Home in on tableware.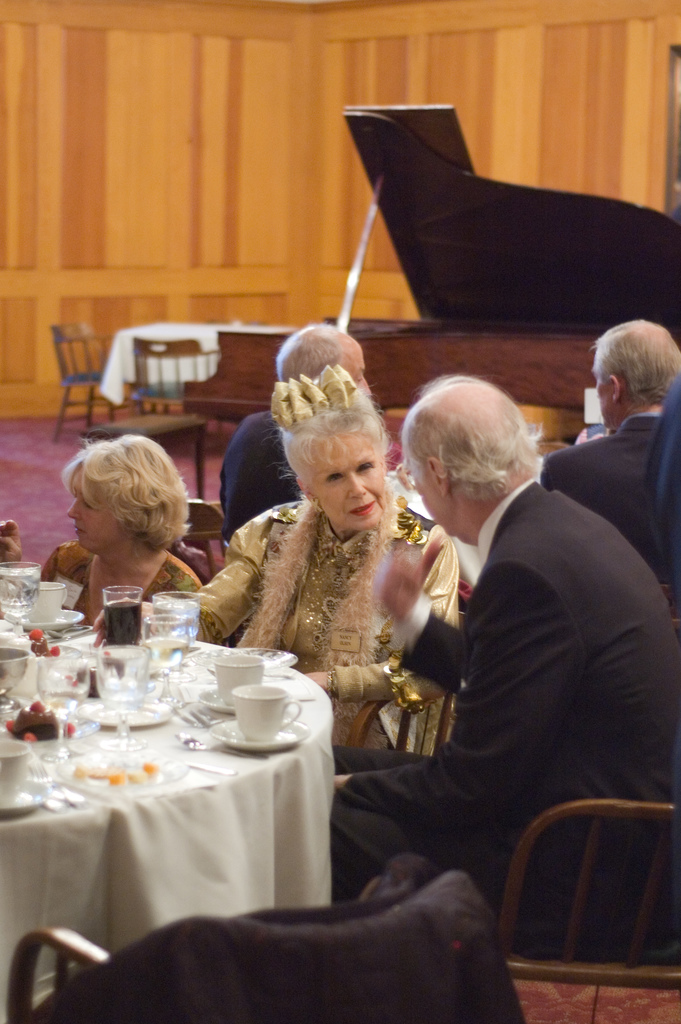
Homed in at bbox(210, 682, 304, 746).
